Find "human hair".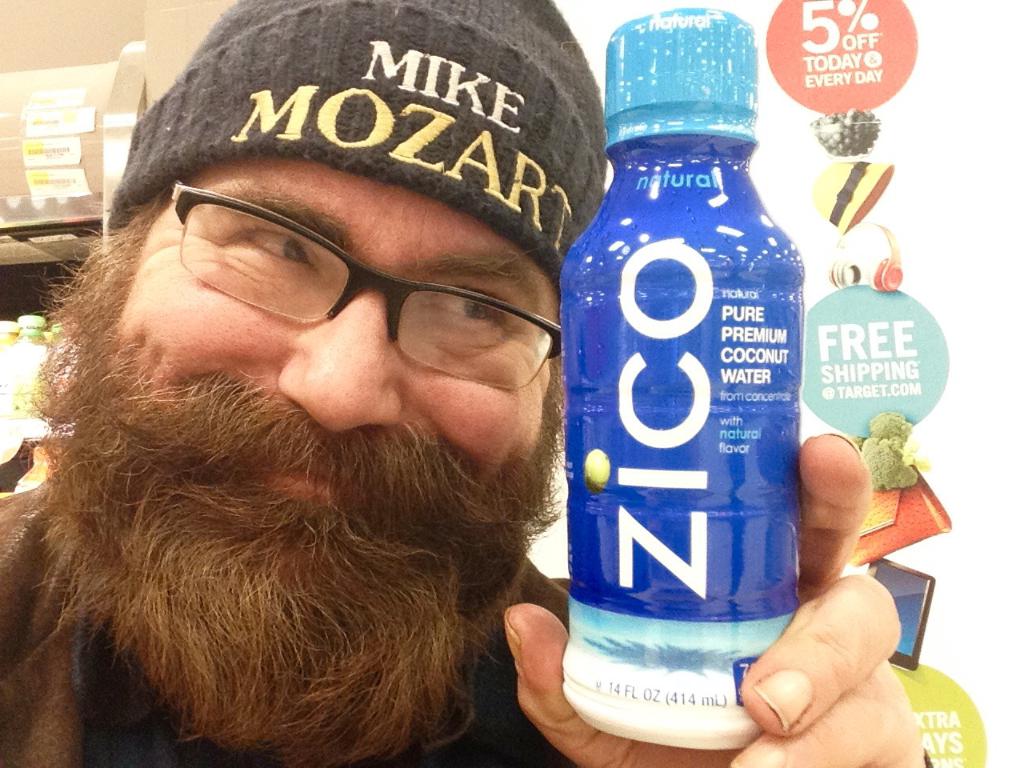
25:173:563:510.
